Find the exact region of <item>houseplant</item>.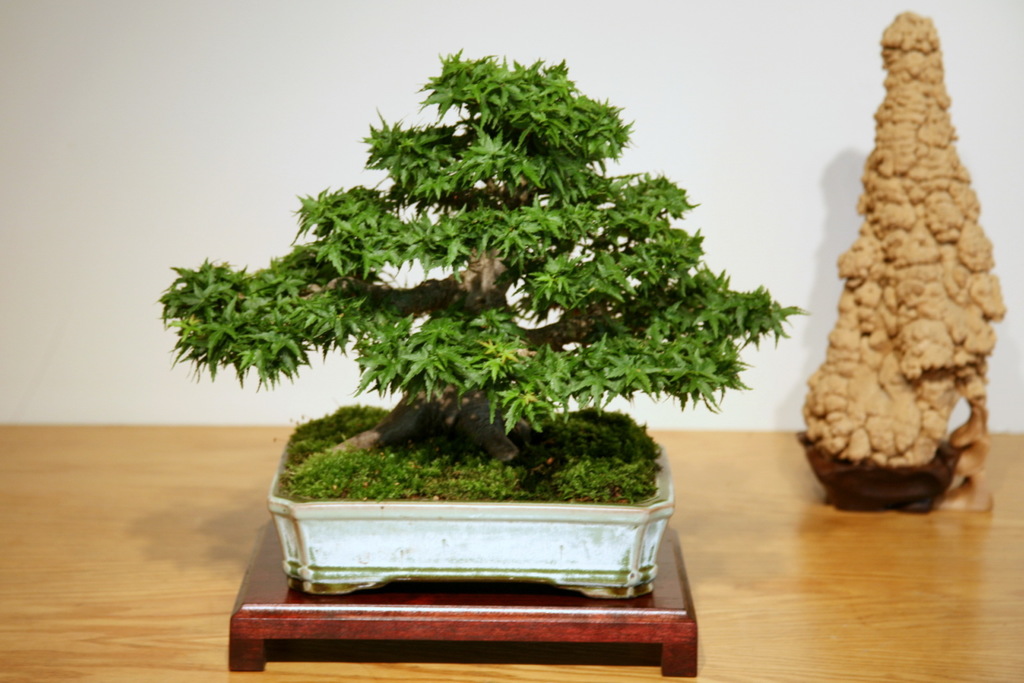
Exact region: 162/49/805/594.
